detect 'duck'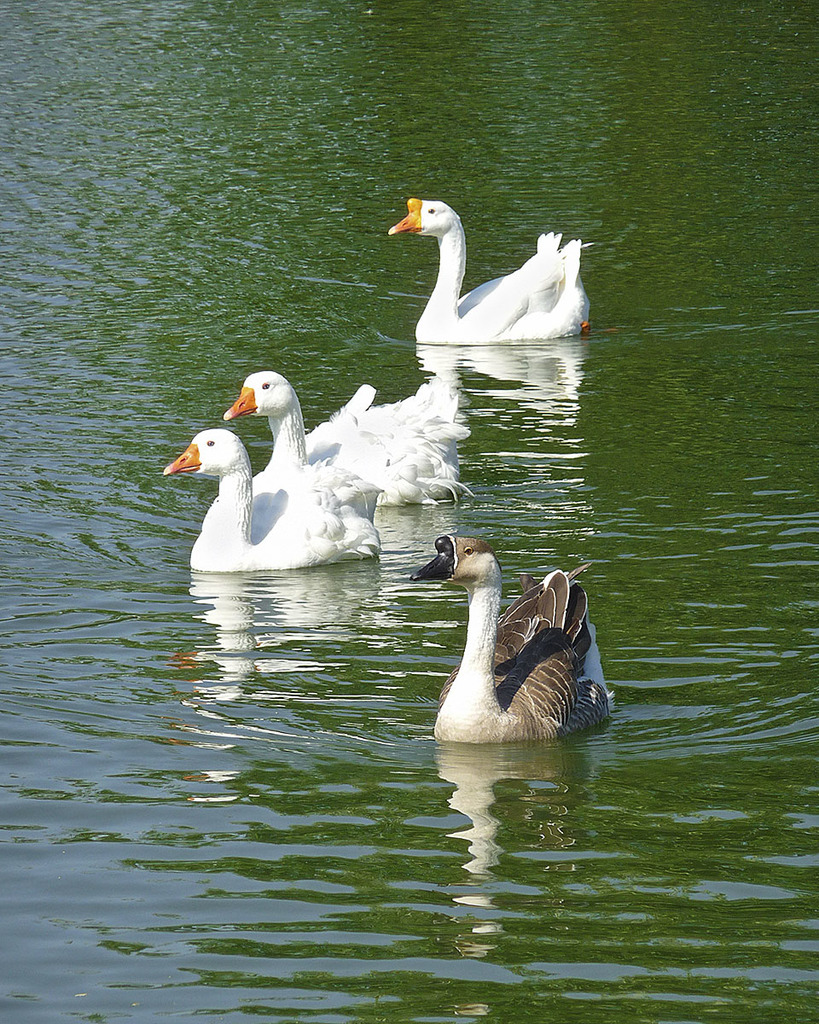
bbox=[225, 370, 488, 506]
